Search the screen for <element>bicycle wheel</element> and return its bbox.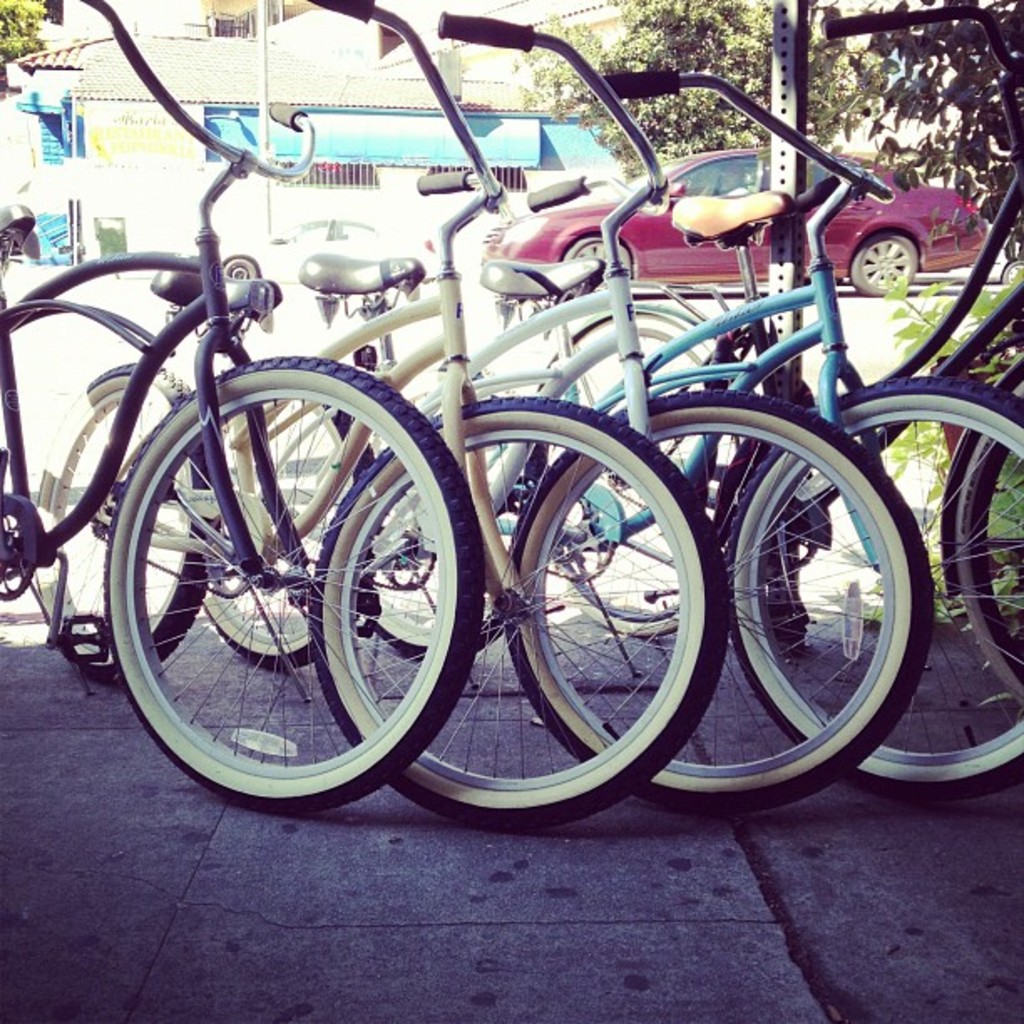
Found: <box>95,323,455,812</box>.
